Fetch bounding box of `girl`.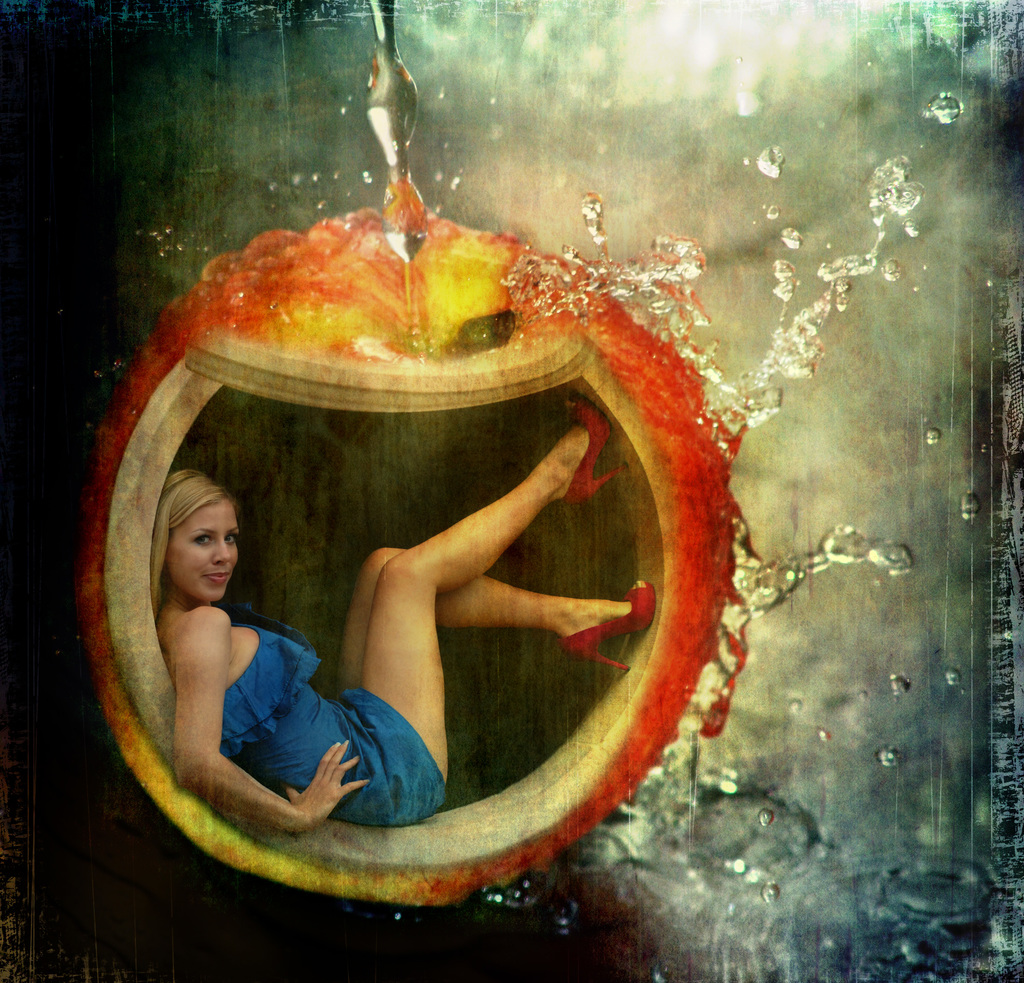
Bbox: locate(148, 394, 657, 833).
